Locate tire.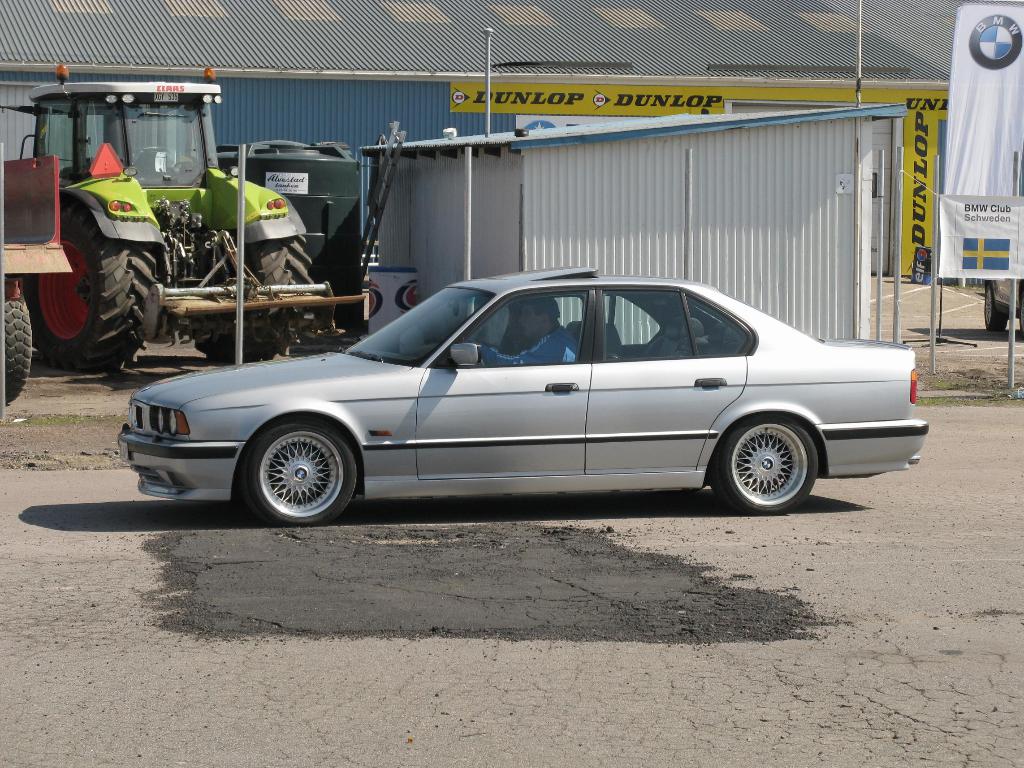
Bounding box: Rect(710, 415, 817, 512).
